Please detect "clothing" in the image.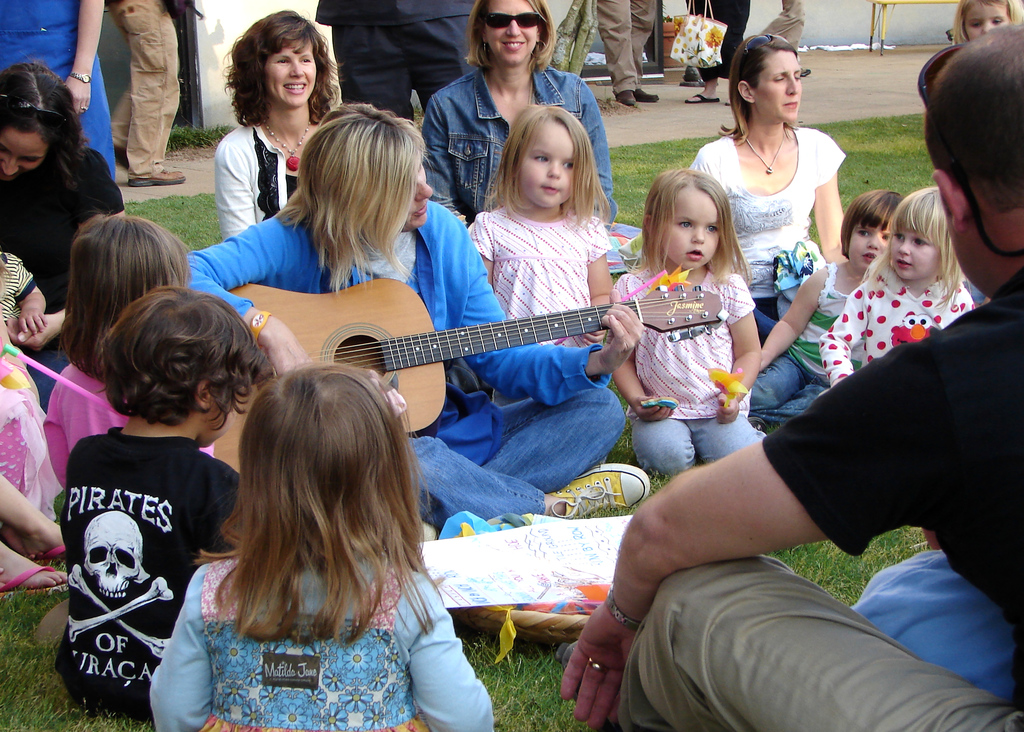
(150,560,493,731).
